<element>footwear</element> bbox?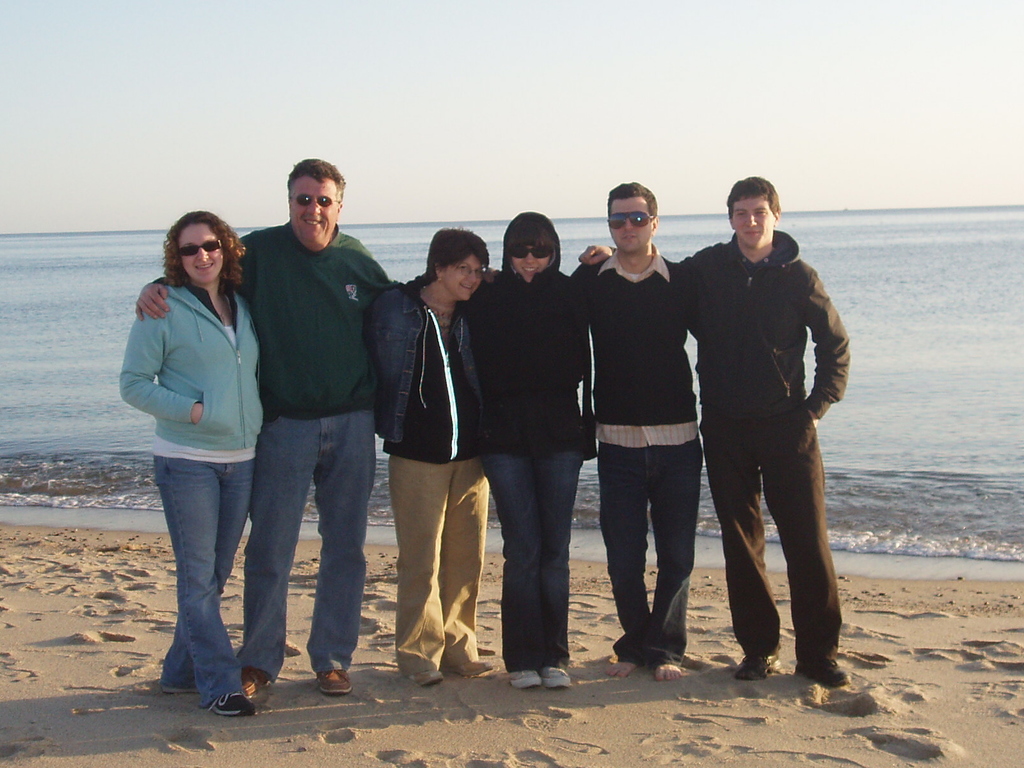
<region>458, 658, 490, 672</region>
